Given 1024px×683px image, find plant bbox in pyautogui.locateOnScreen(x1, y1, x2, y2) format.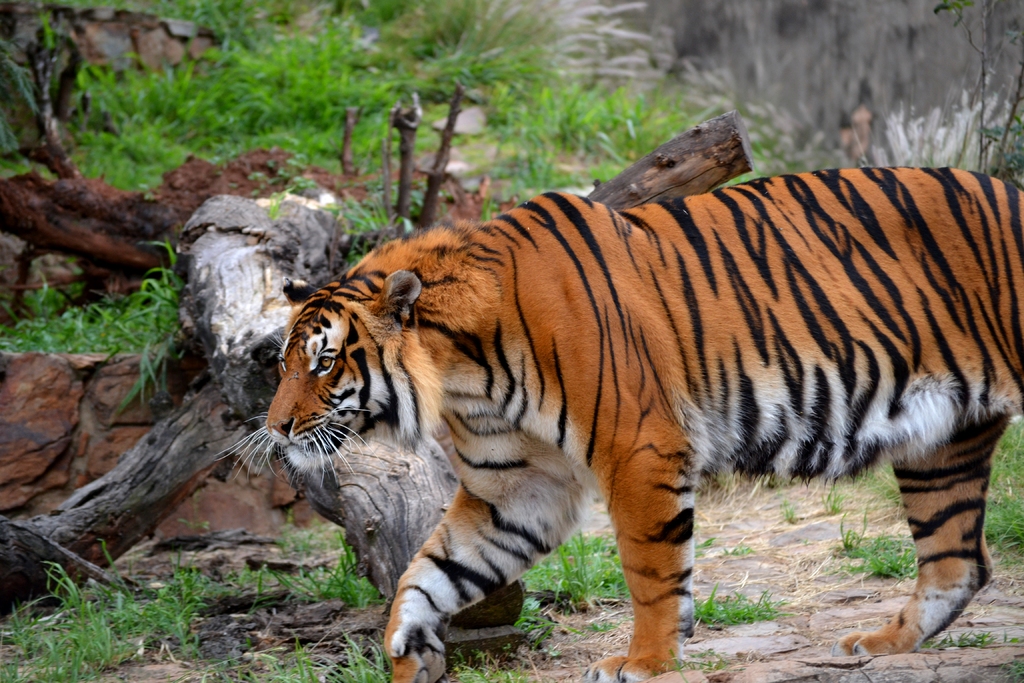
pyautogui.locateOnScreen(854, 469, 902, 511).
